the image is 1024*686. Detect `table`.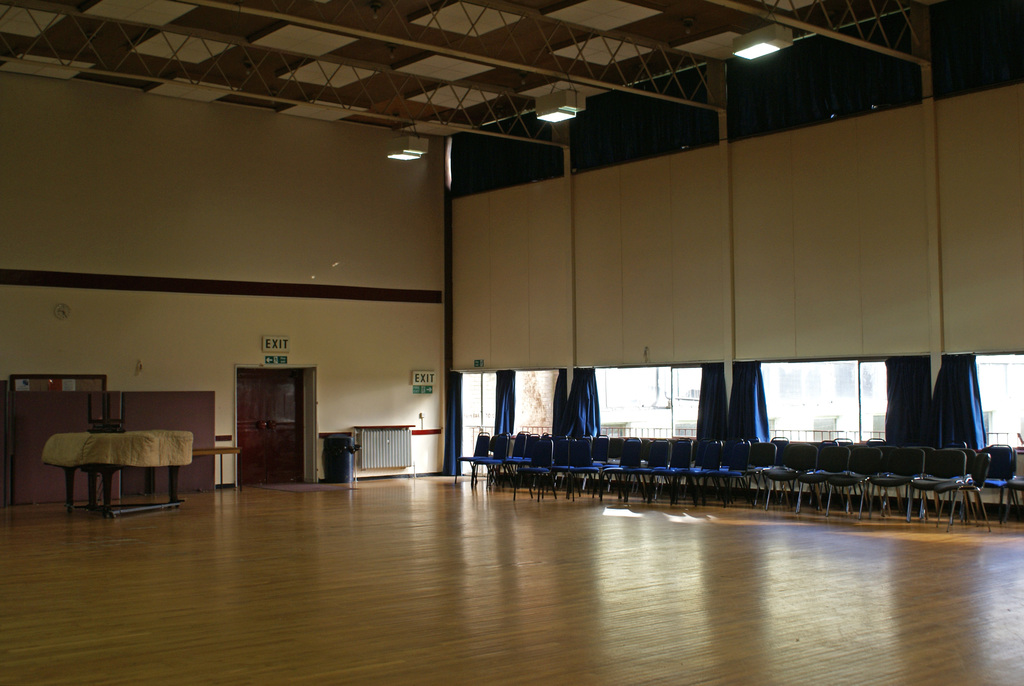
Detection: <region>36, 419, 196, 523</region>.
